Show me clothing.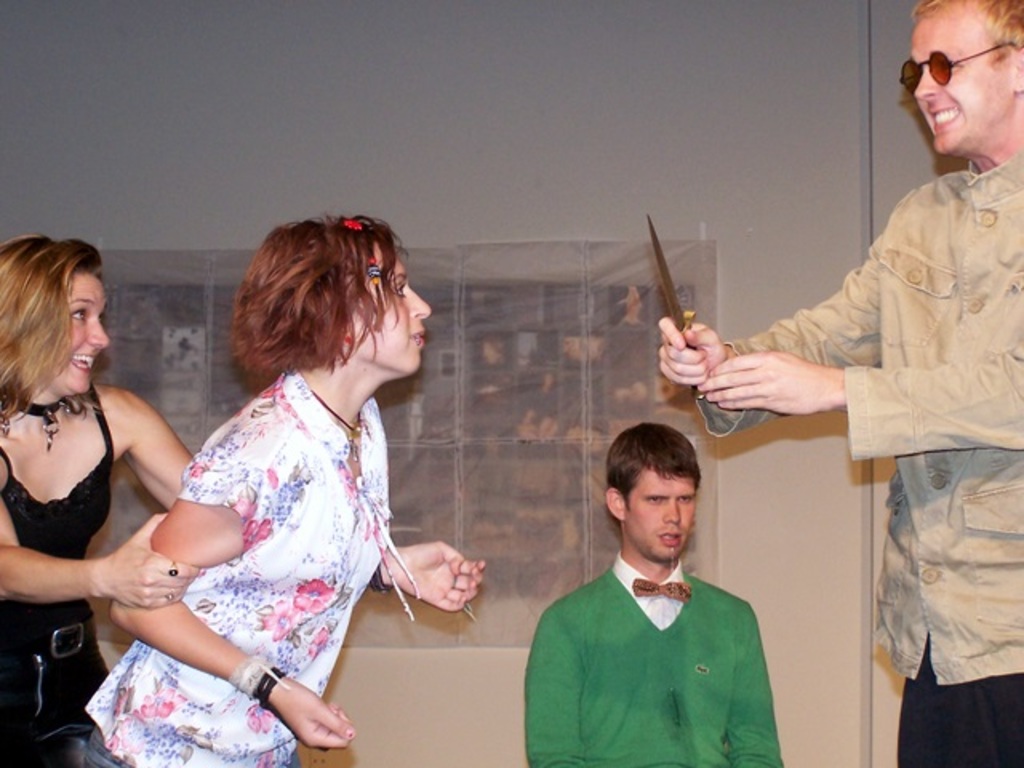
clothing is here: box(69, 362, 387, 766).
